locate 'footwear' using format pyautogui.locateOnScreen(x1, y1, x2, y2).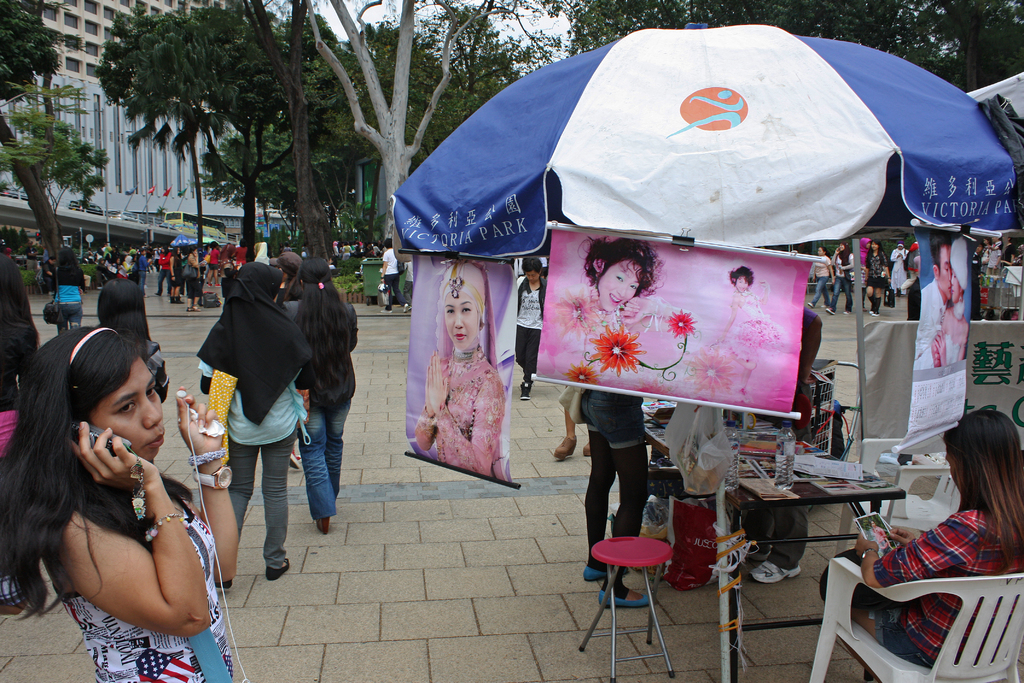
pyautogui.locateOnScreen(379, 308, 394, 315).
